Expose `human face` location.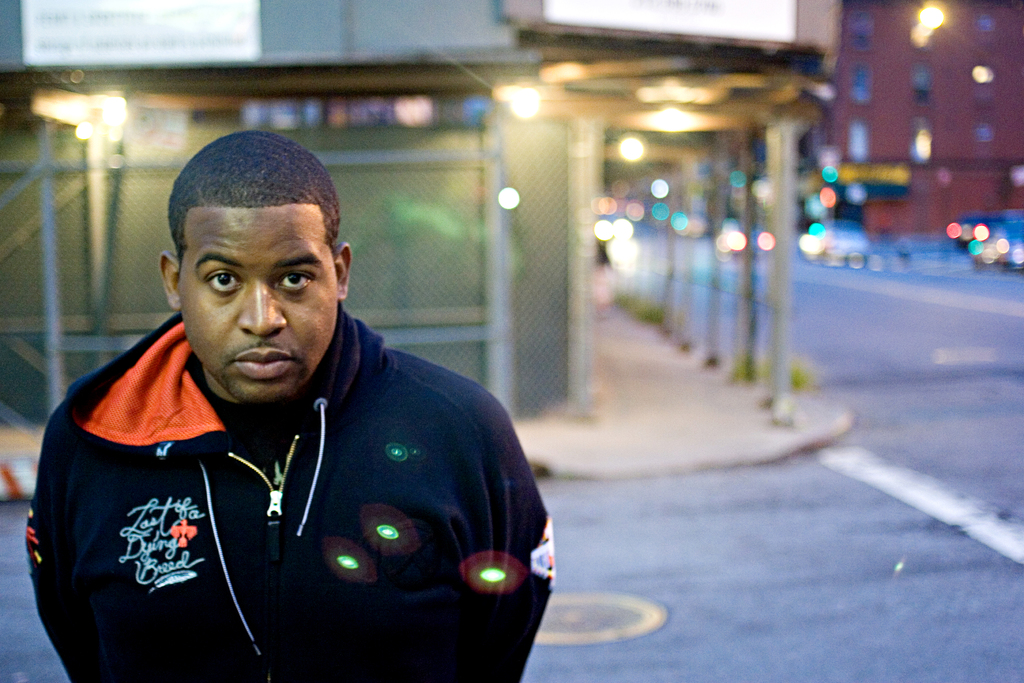
Exposed at 183:194:334:397.
